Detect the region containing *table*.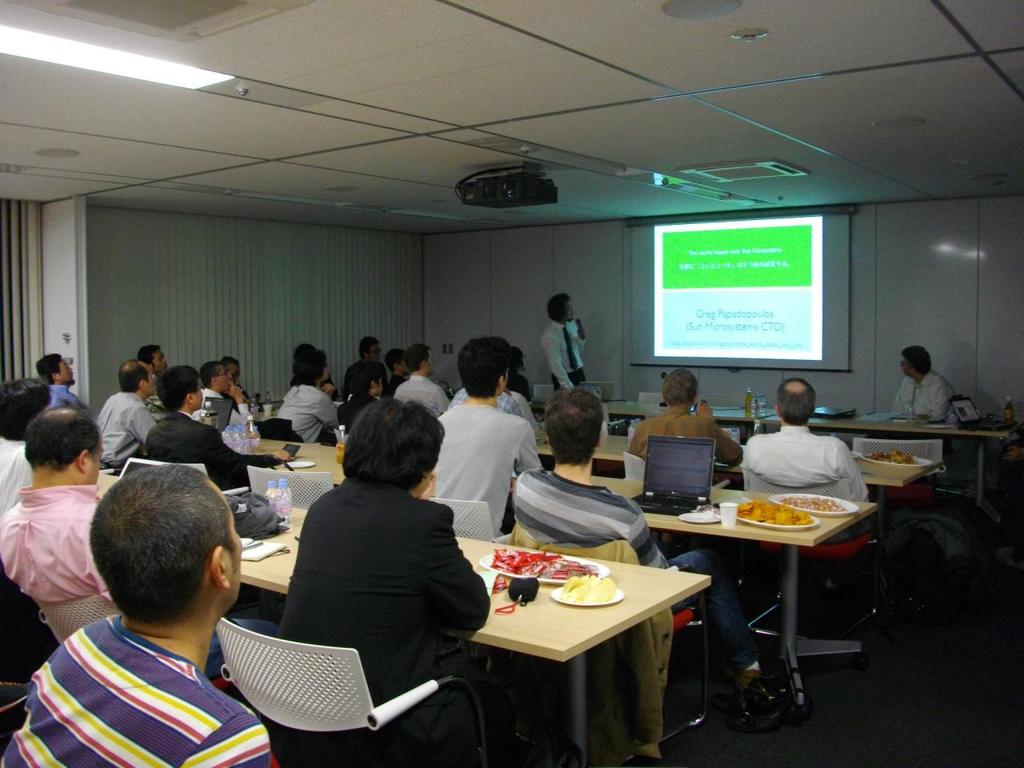
(234, 436, 879, 704).
